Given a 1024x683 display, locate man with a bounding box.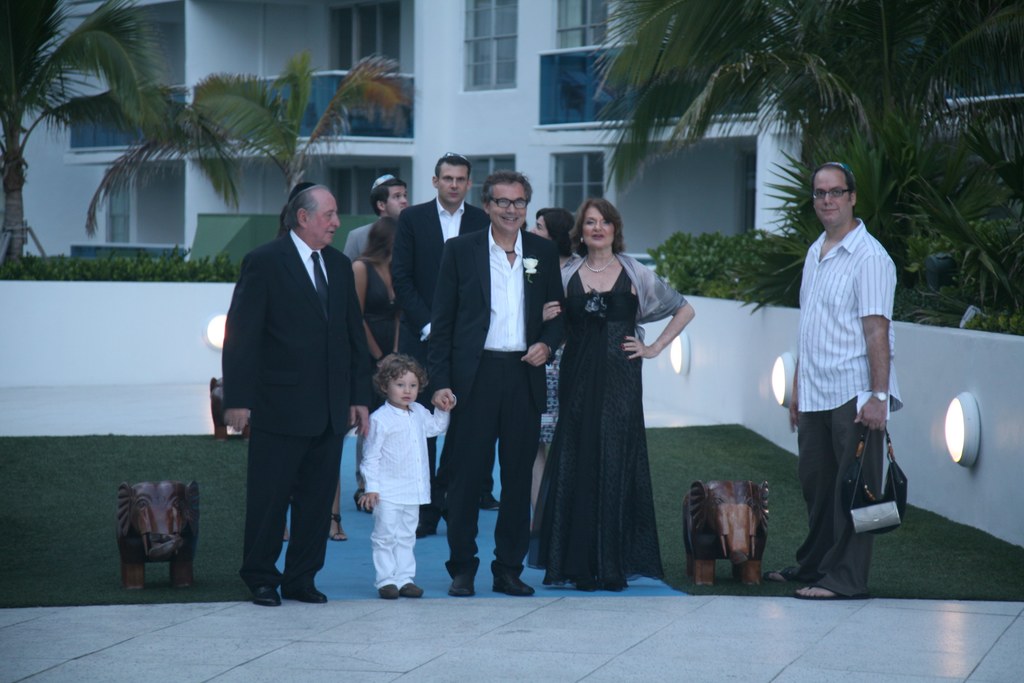
Located: rect(749, 154, 908, 609).
